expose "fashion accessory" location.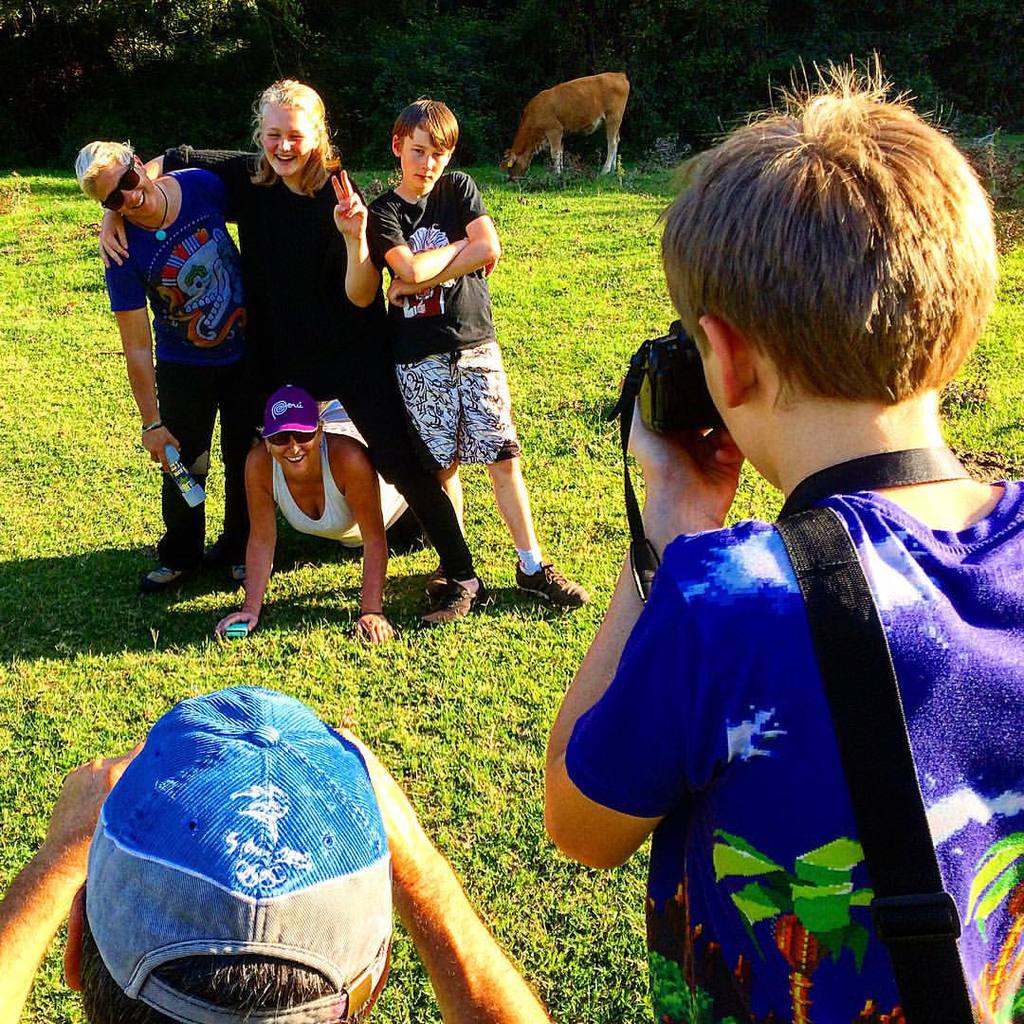
Exposed at (131,178,170,242).
